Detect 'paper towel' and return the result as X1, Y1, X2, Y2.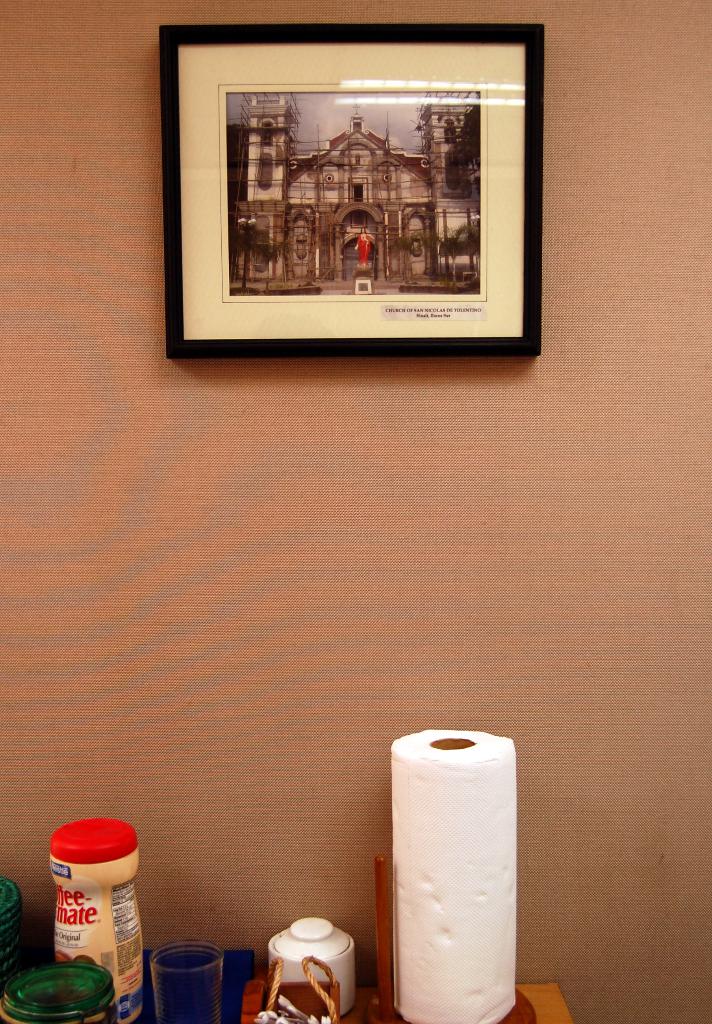
391, 723, 513, 1023.
